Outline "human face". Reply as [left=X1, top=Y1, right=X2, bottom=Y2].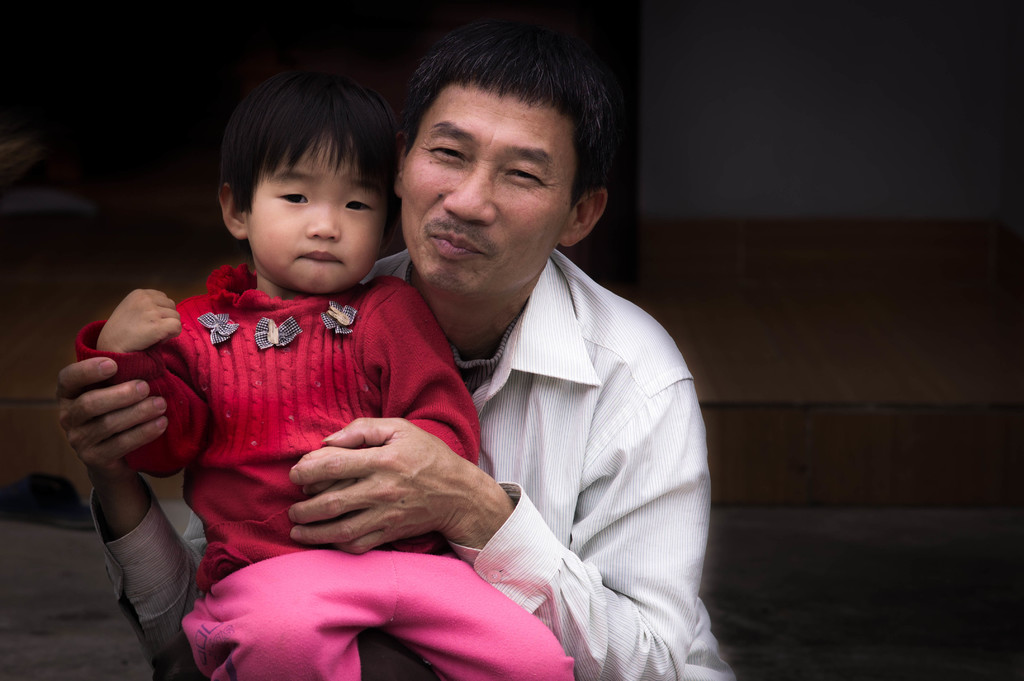
[left=246, top=127, right=386, bottom=296].
